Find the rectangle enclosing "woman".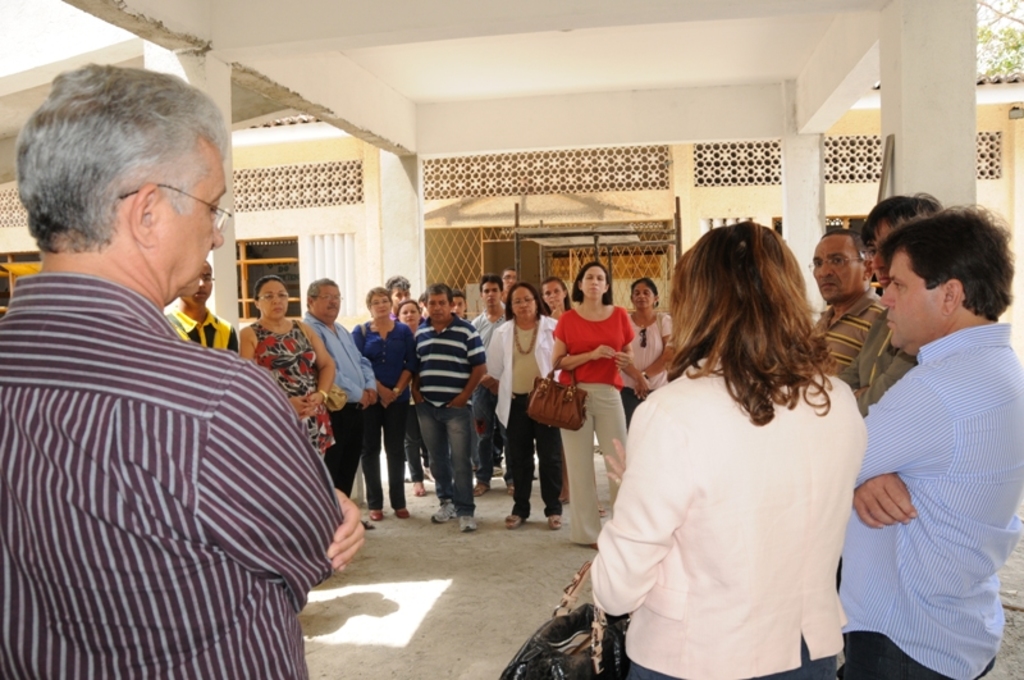
bbox(595, 210, 868, 679).
